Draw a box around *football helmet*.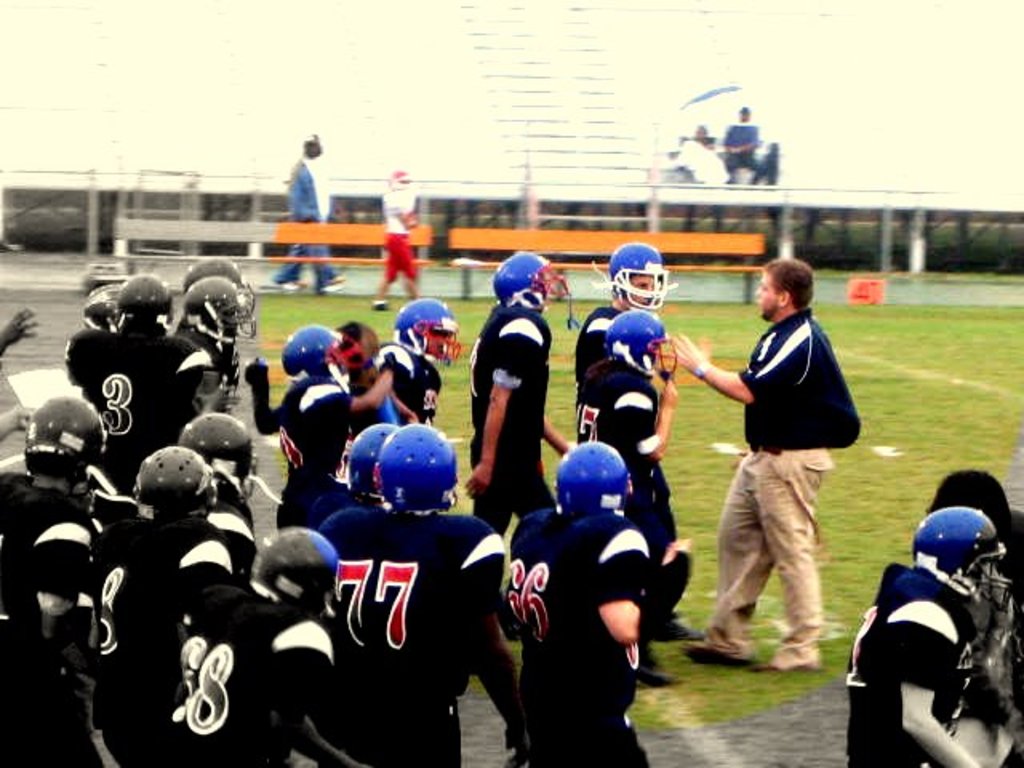
box=[554, 440, 635, 520].
